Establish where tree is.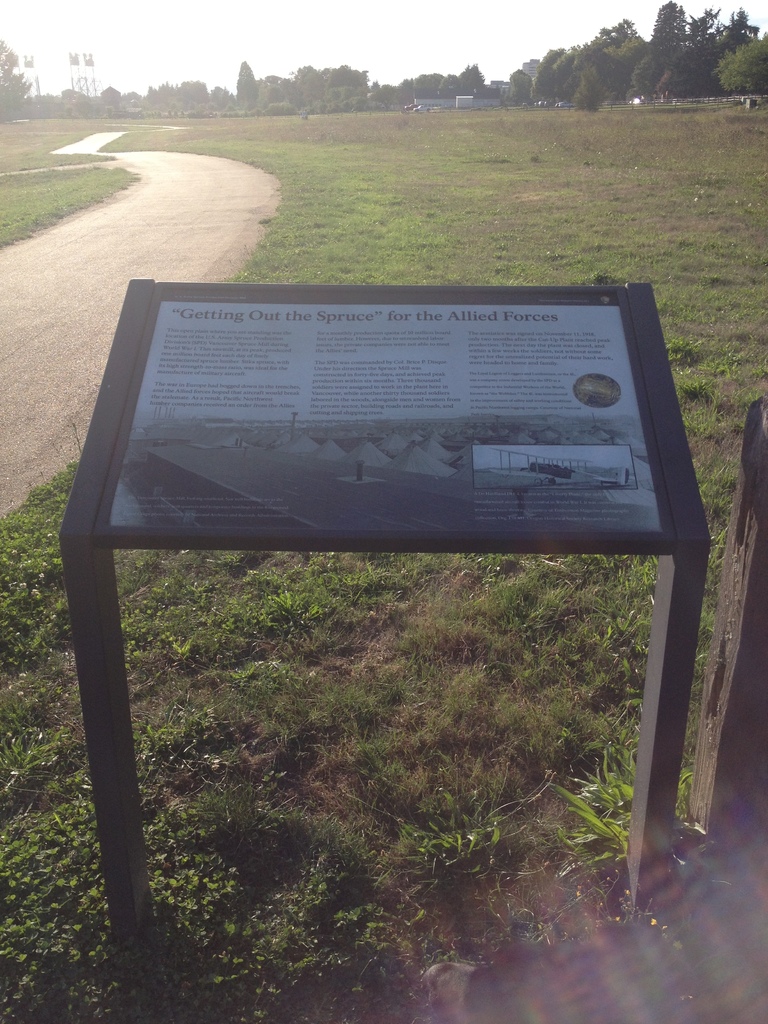
Established at {"left": 623, "top": 8, "right": 739, "bottom": 111}.
